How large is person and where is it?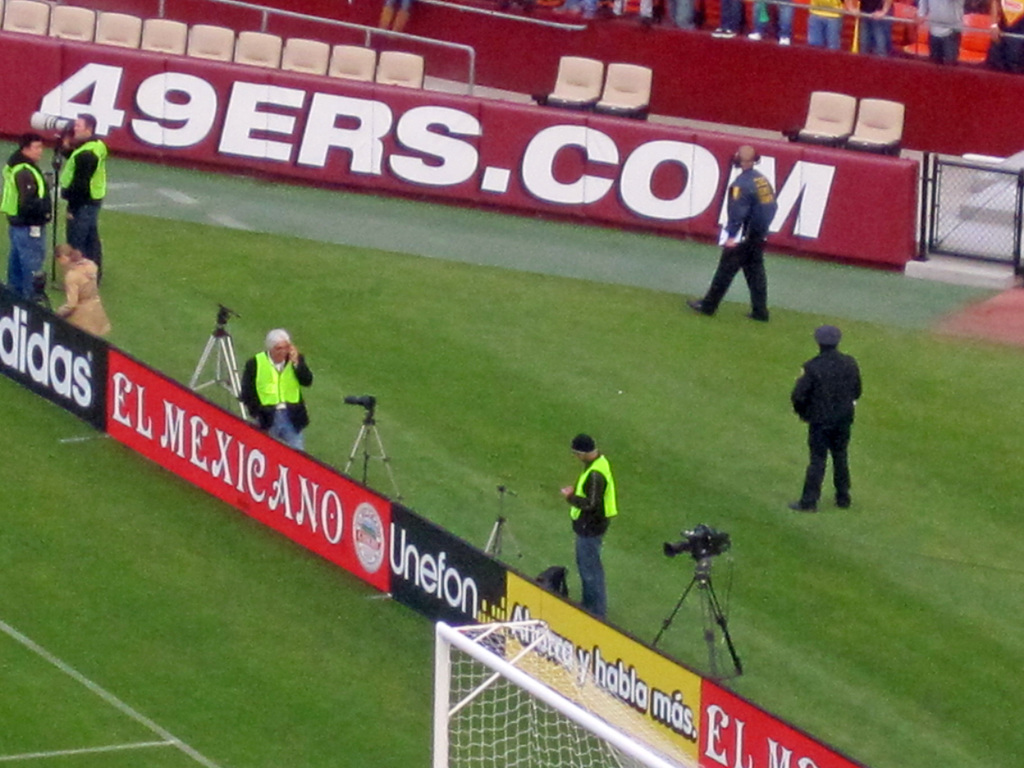
Bounding box: locate(0, 132, 51, 303).
